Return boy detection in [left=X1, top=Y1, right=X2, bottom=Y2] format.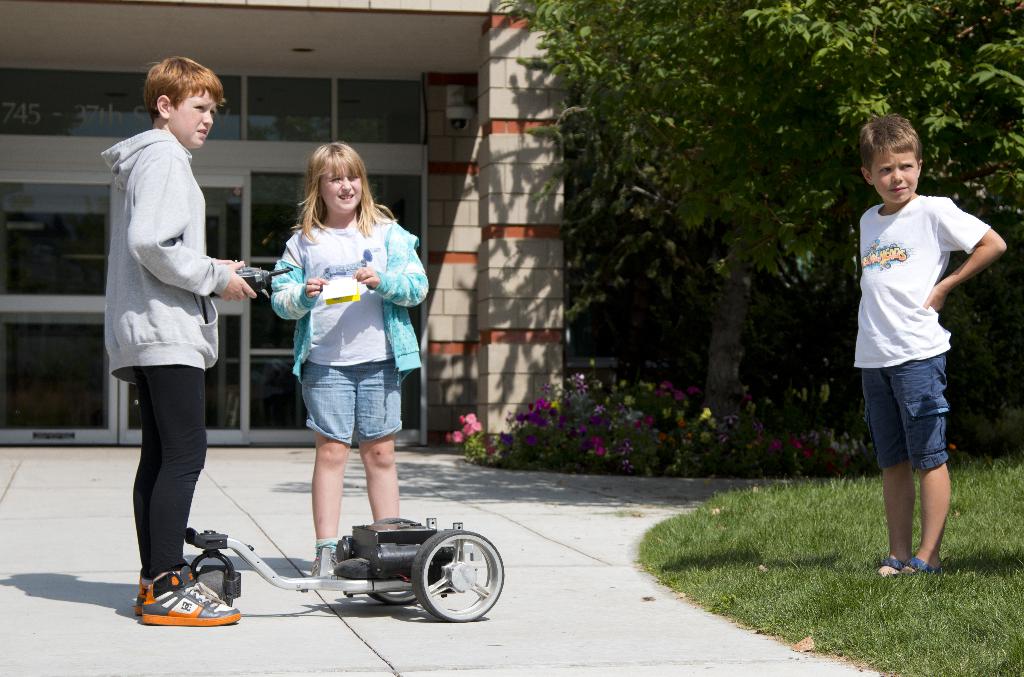
[left=102, top=59, right=258, bottom=628].
